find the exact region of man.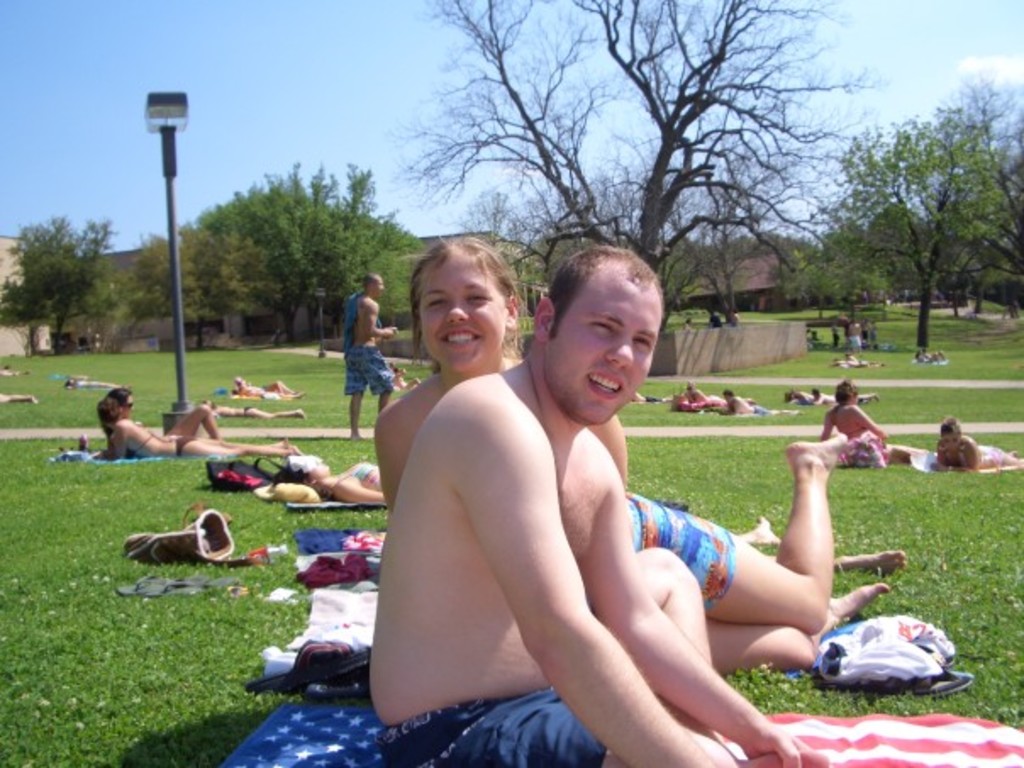
Exact region: pyautogui.locateOnScreen(724, 392, 802, 417).
